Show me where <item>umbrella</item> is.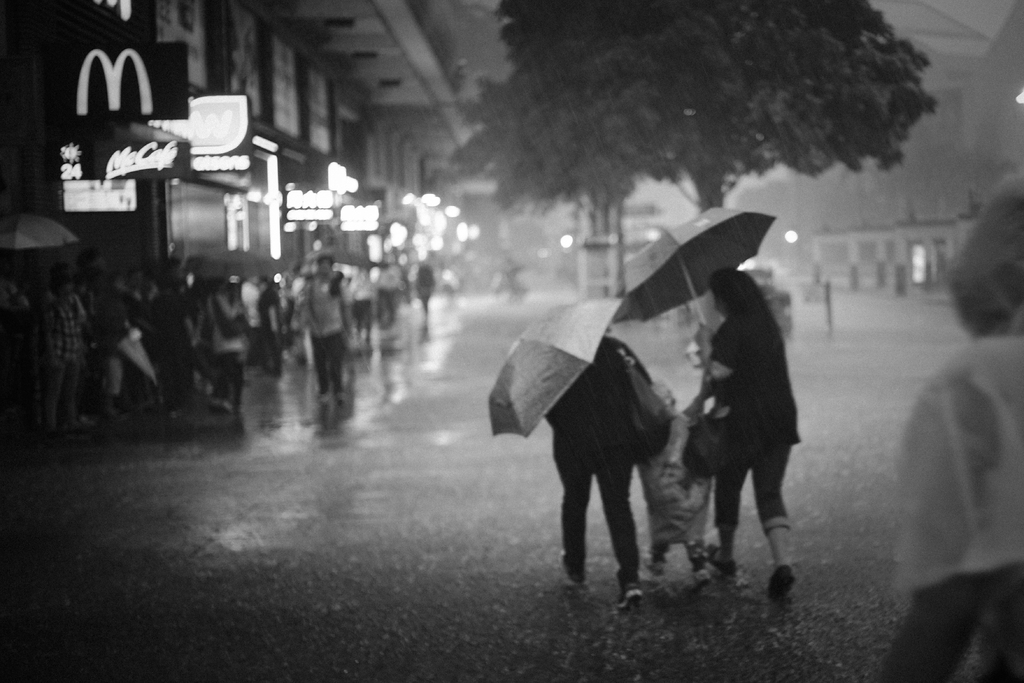
<item>umbrella</item> is at BBox(0, 213, 82, 252).
